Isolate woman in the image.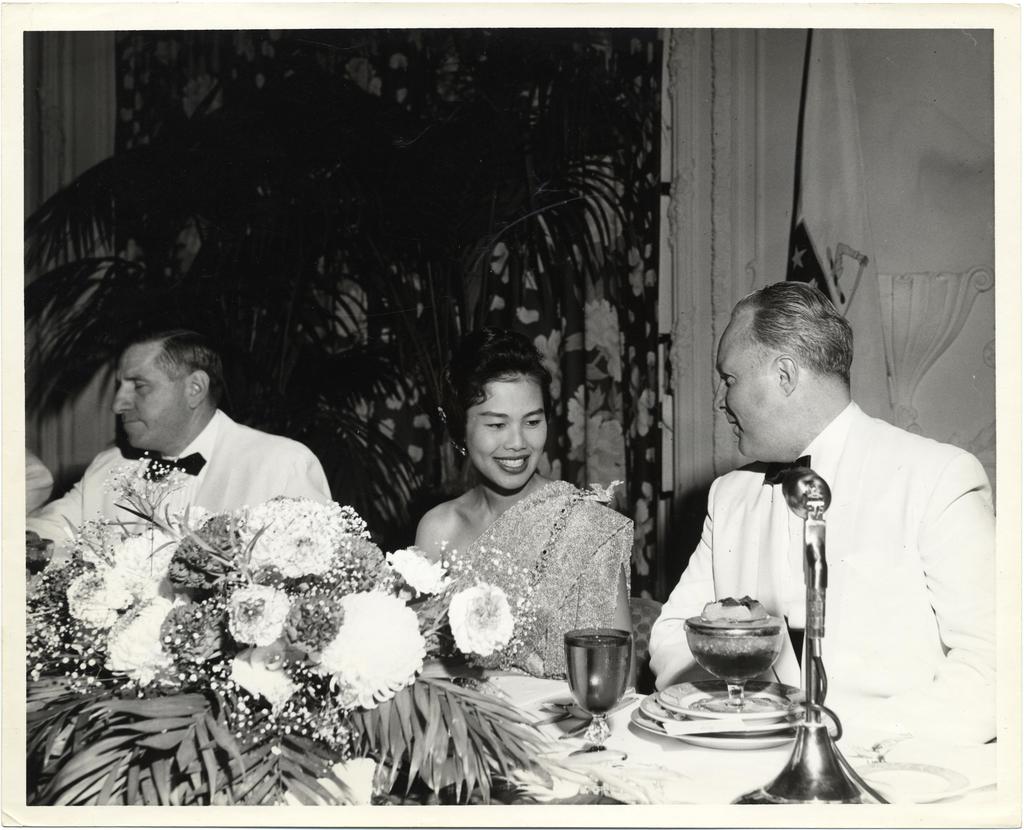
Isolated region: (left=380, top=334, right=659, bottom=740).
